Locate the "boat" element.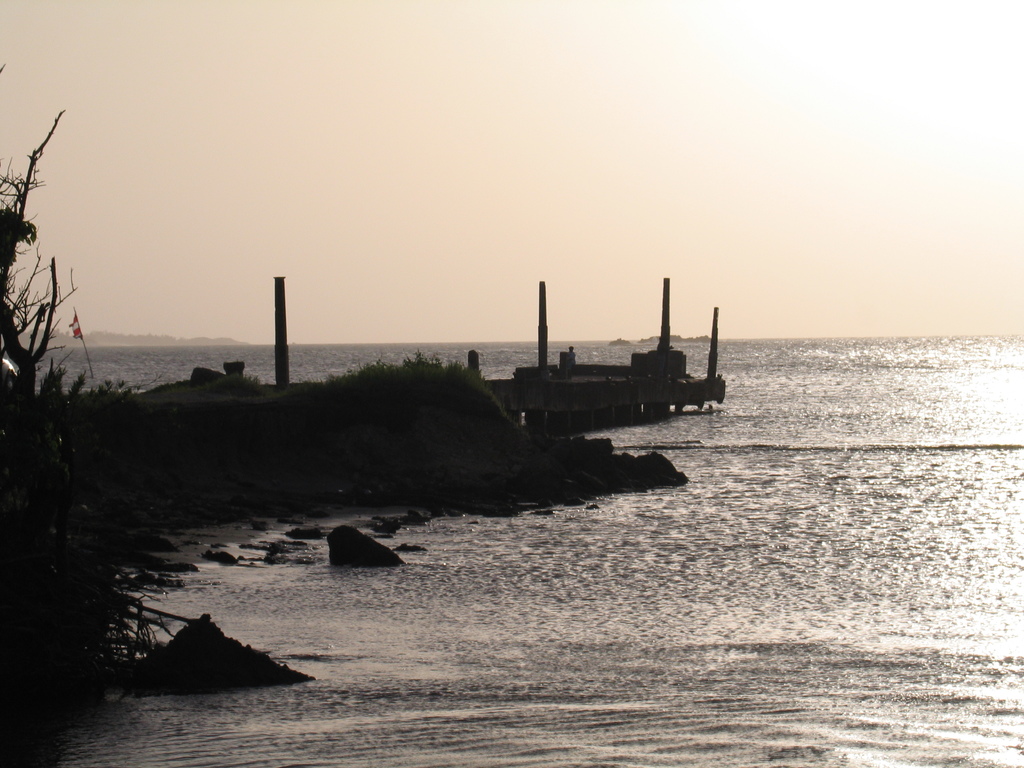
Element bbox: box(445, 279, 735, 432).
